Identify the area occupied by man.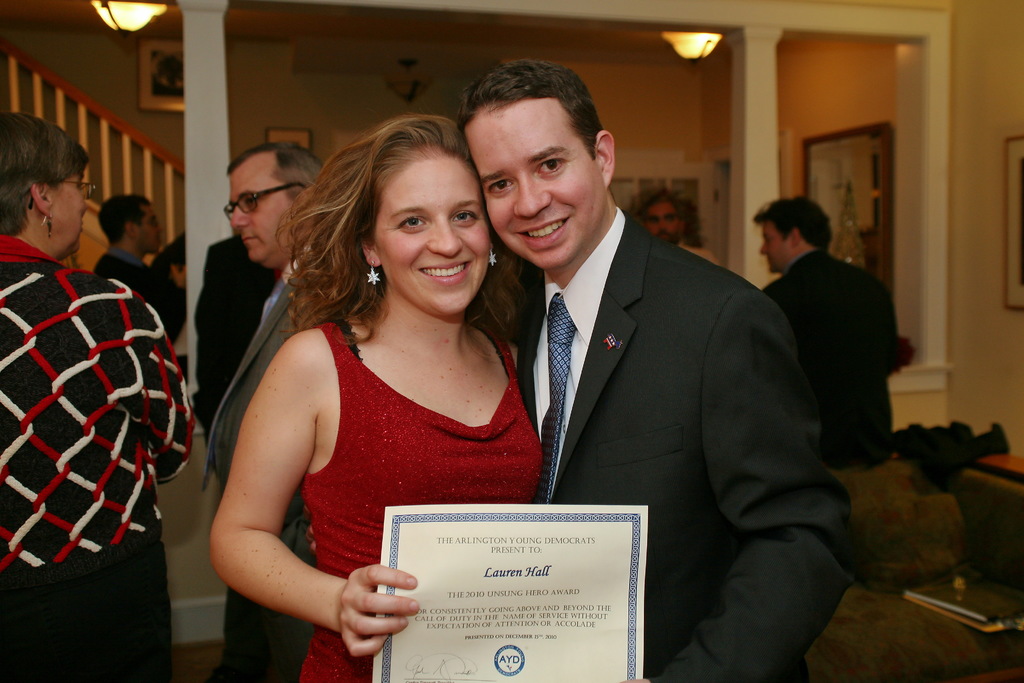
Area: locate(94, 188, 189, 342).
